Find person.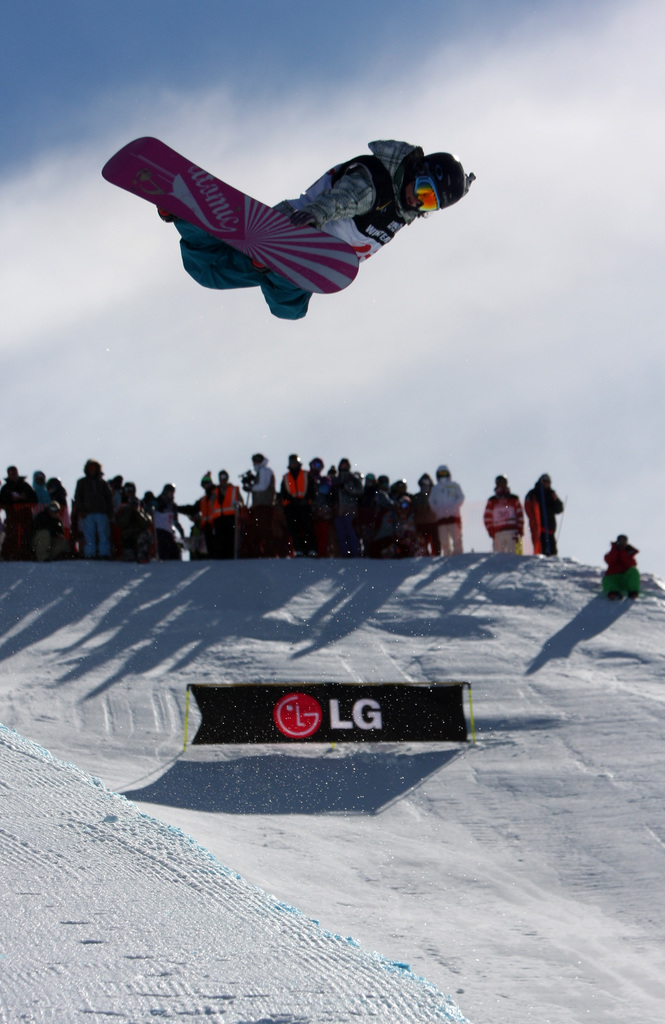
box=[595, 526, 648, 596].
